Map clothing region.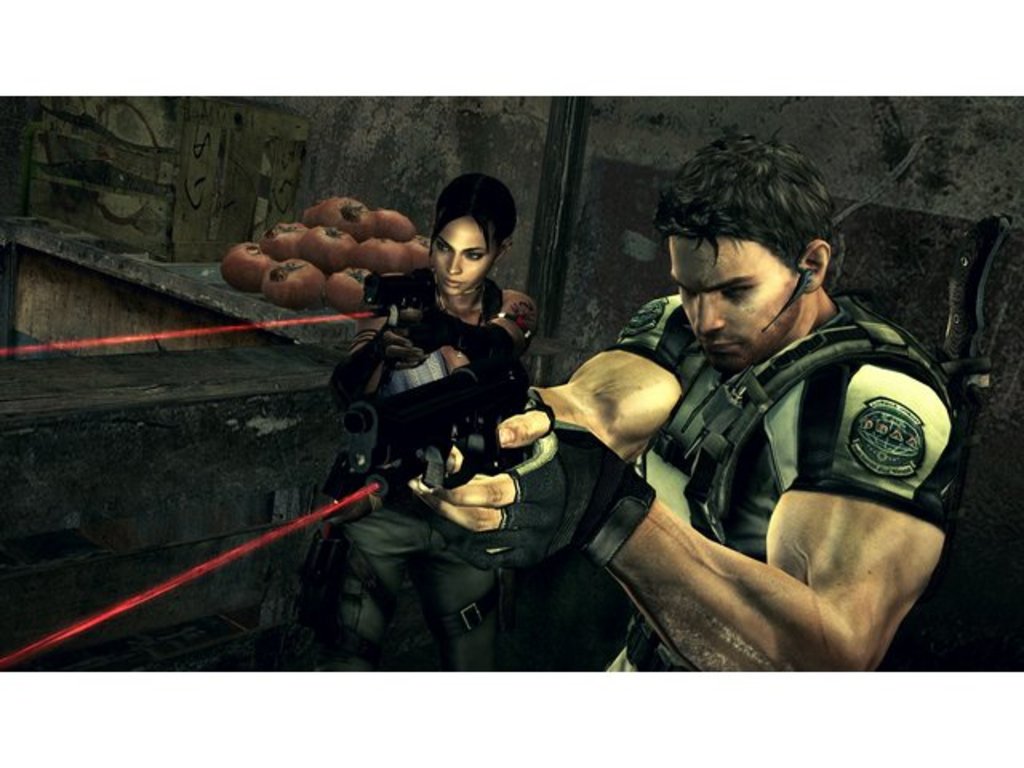
Mapped to 579 229 963 662.
